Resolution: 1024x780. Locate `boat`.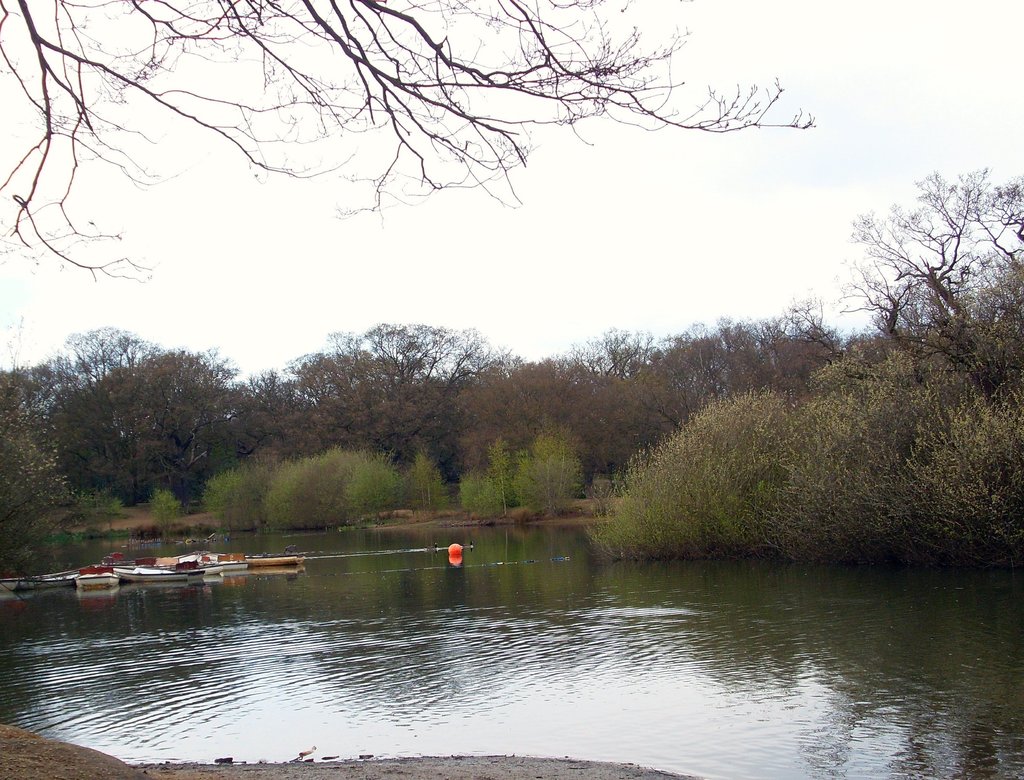
<region>70, 562, 120, 592</region>.
